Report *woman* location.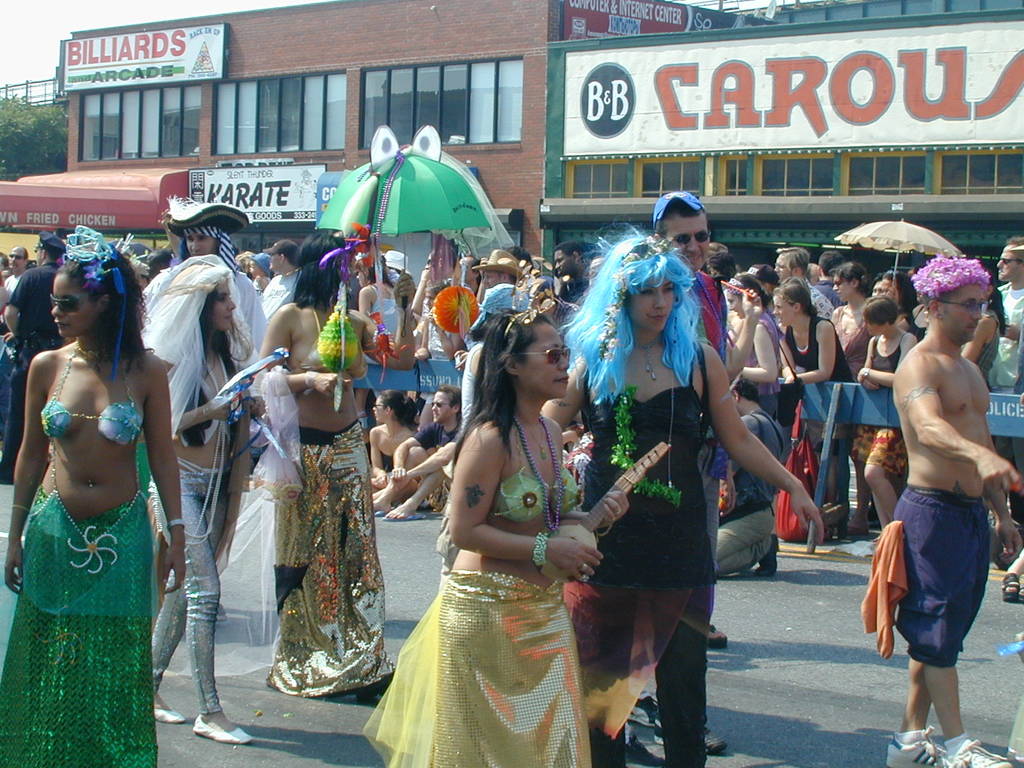
Report: <bbox>713, 373, 790, 589</bbox>.
